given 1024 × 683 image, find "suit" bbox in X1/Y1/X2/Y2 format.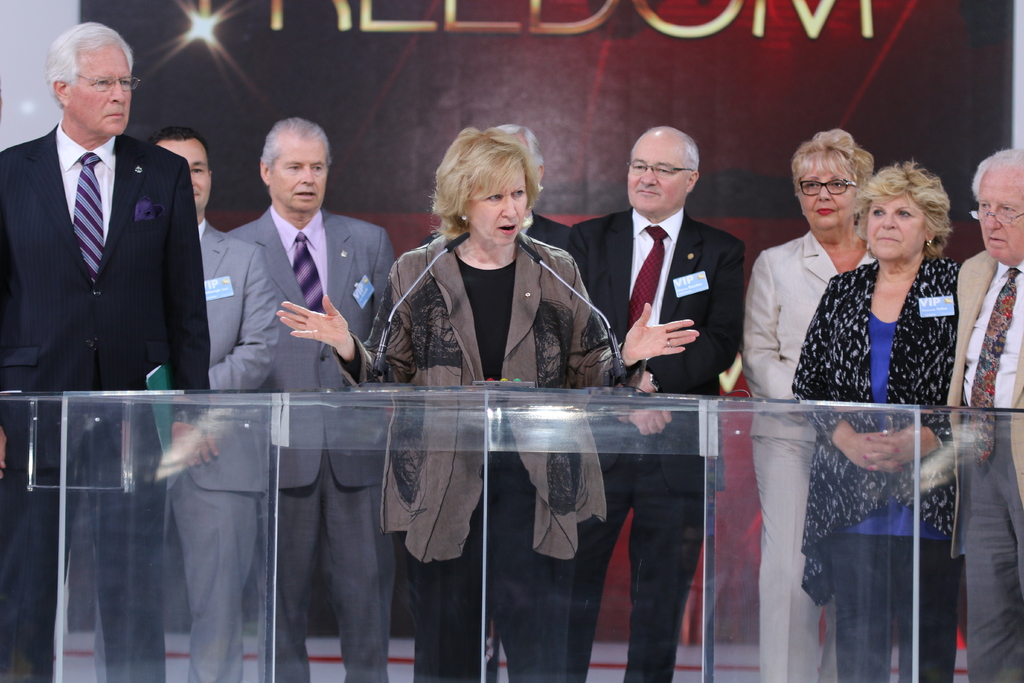
557/205/748/682.
